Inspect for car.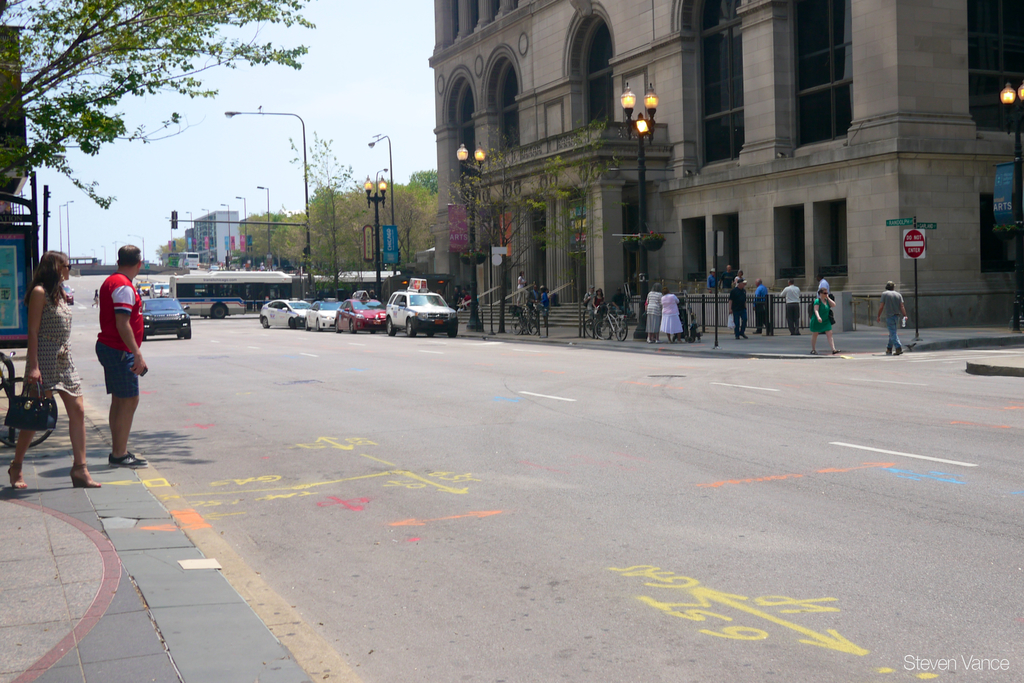
Inspection: [left=387, top=277, right=460, bottom=336].
